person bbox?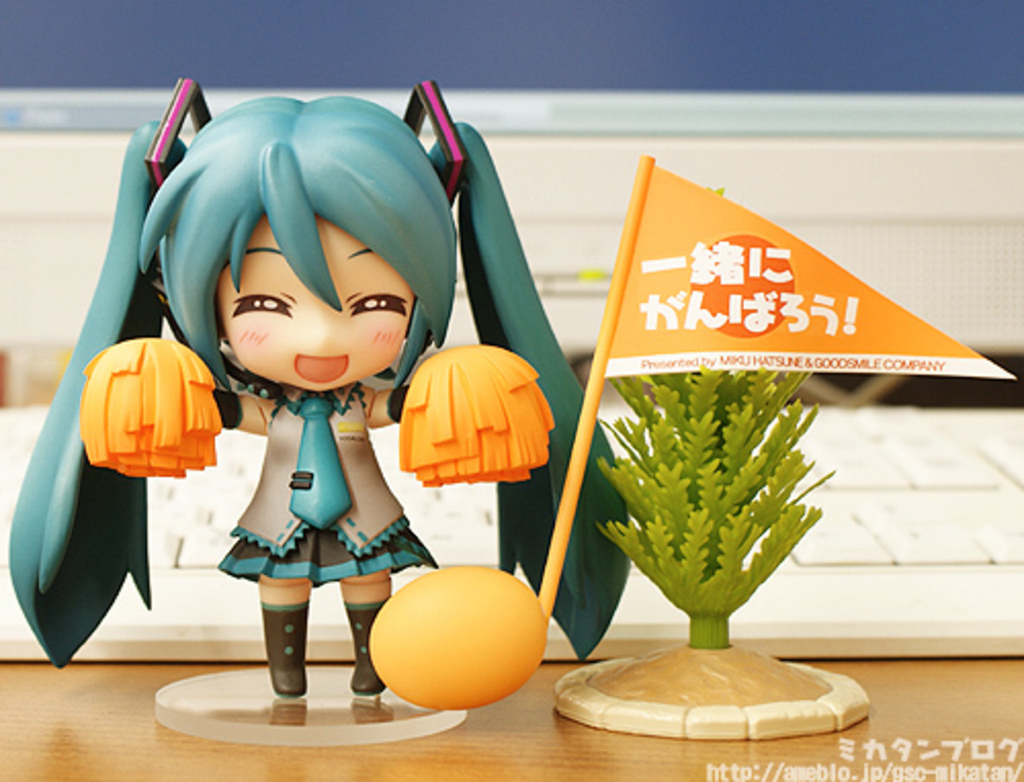
crop(4, 76, 637, 710)
